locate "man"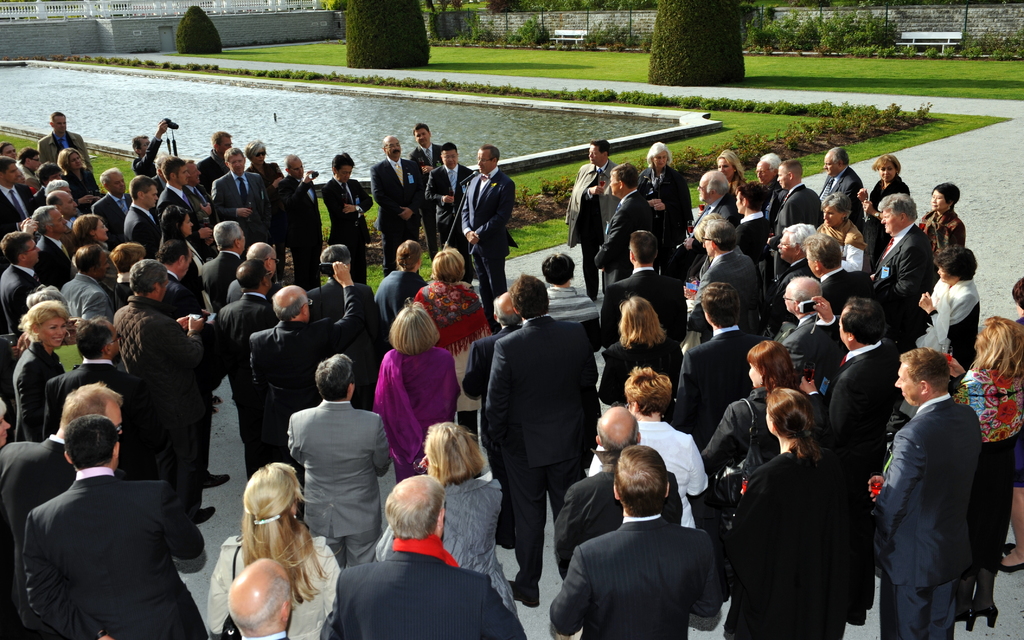
<box>0,233,49,337</box>
